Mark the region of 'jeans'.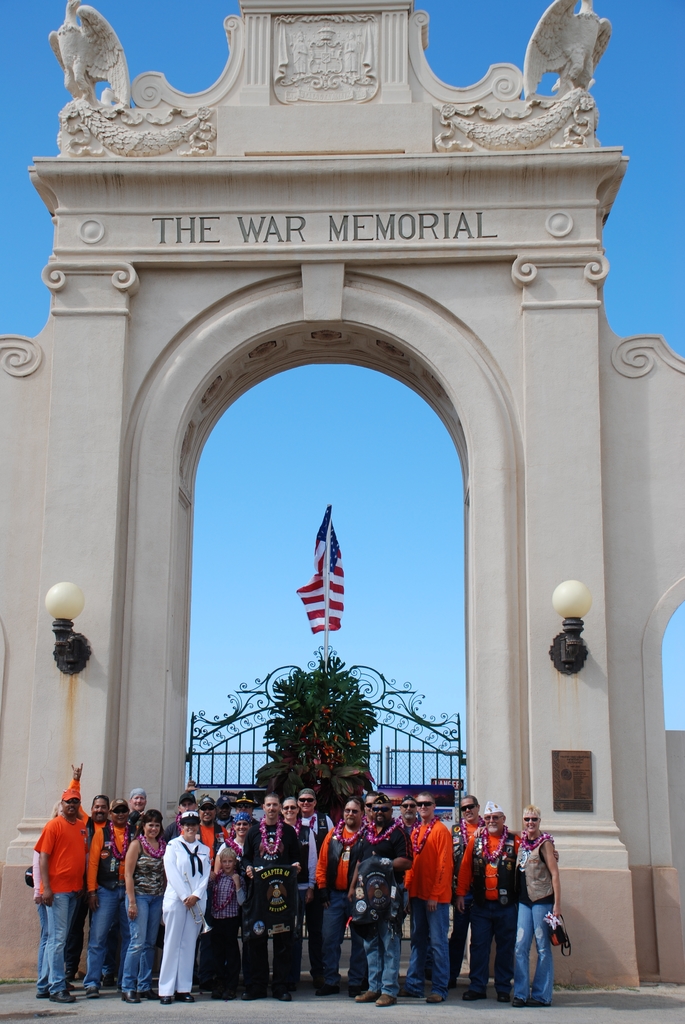
Region: box(471, 905, 510, 993).
